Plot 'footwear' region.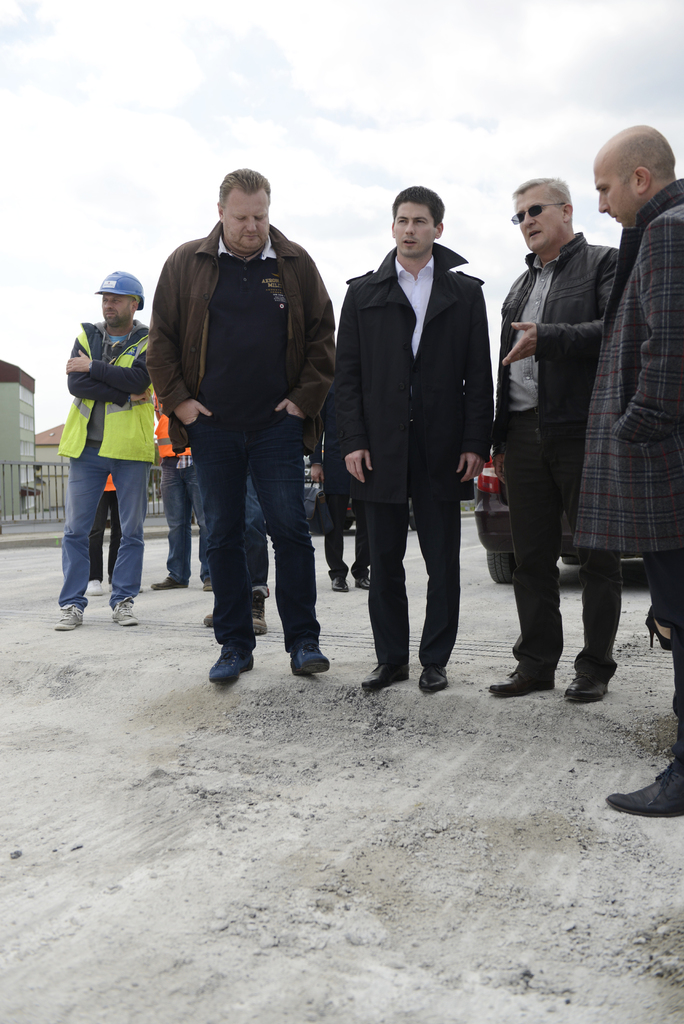
Plotted at x1=151 y1=574 x2=186 y2=588.
